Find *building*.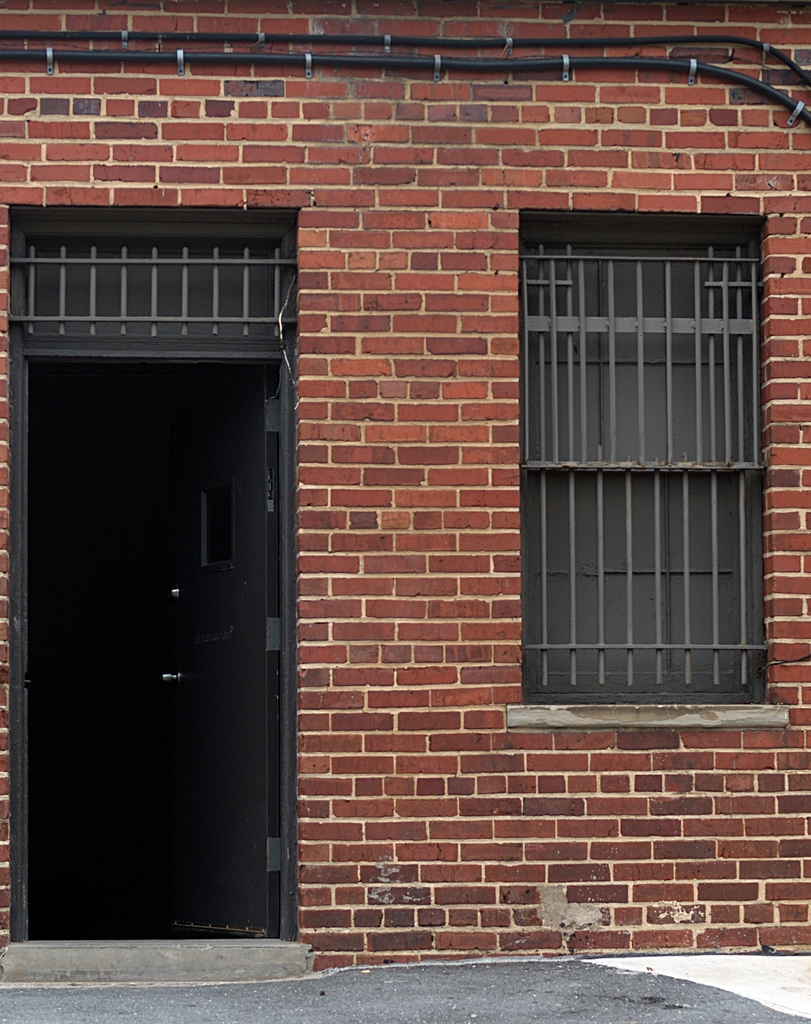
rect(0, 0, 810, 967).
